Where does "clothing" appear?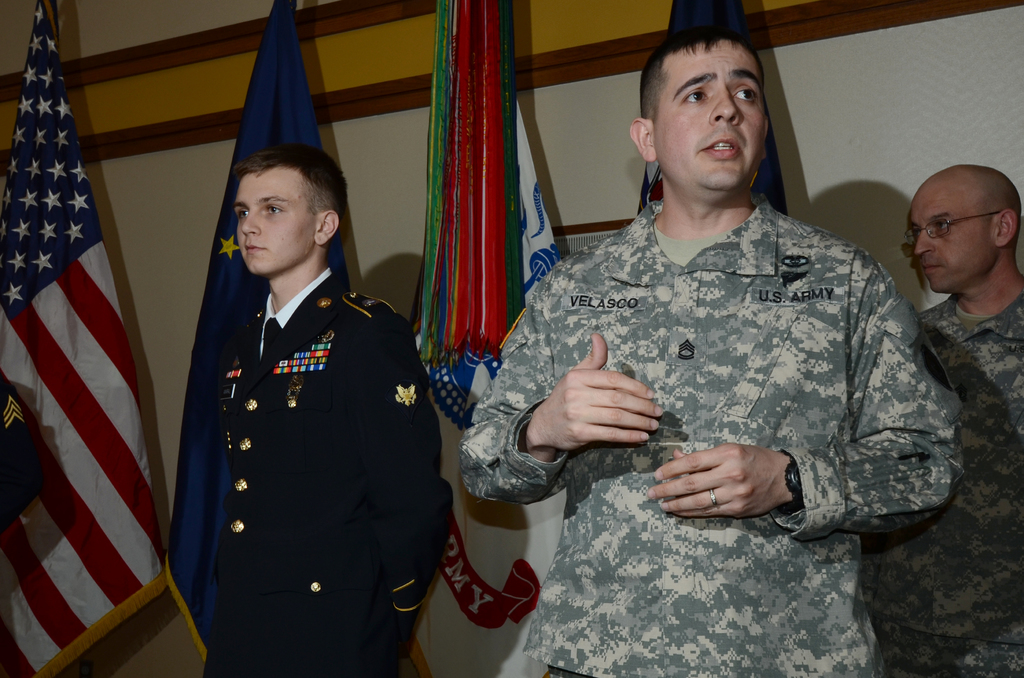
Appears at l=202, t=266, r=445, b=674.
